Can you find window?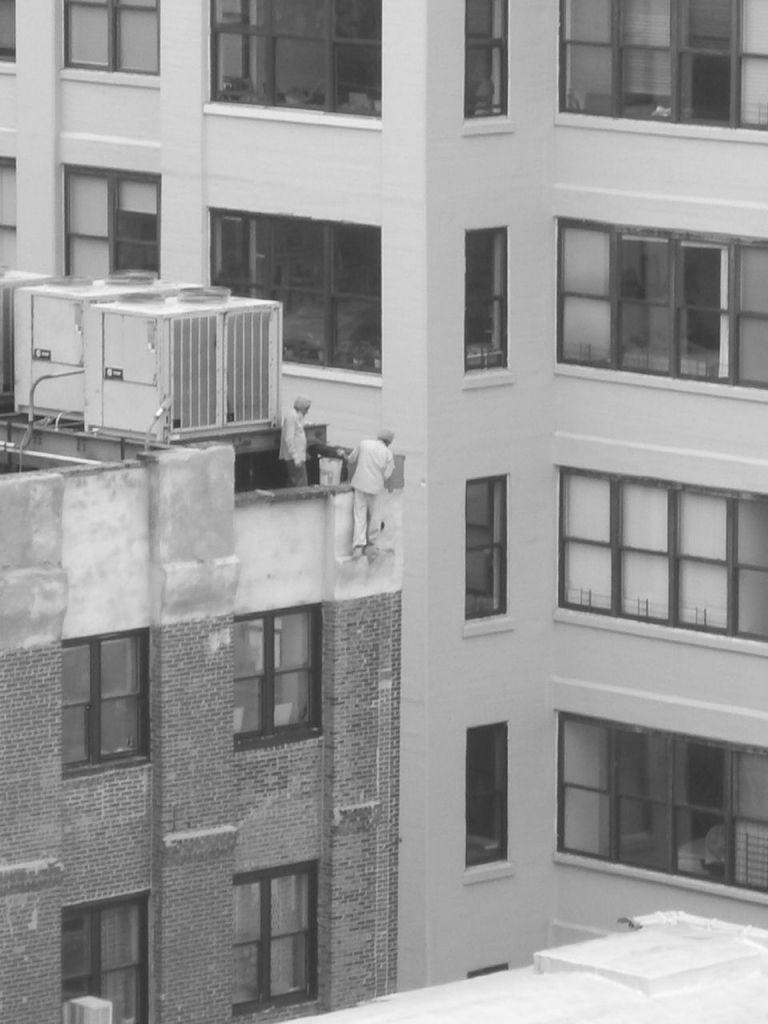
Yes, bounding box: (x1=556, y1=182, x2=767, y2=398).
